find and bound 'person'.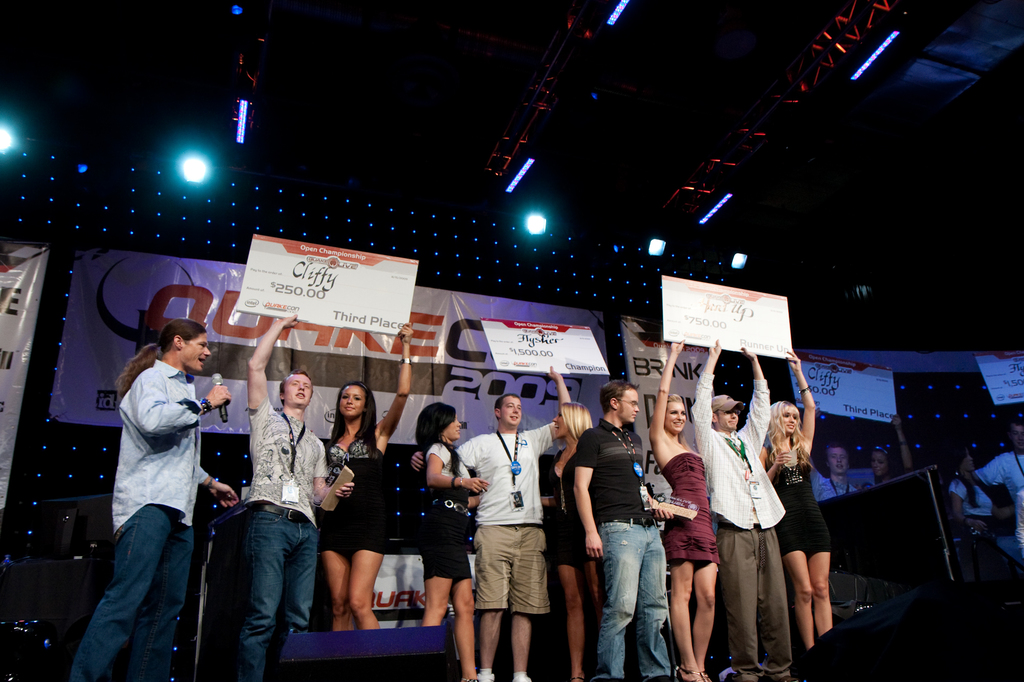
Bound: {"x1": 69, "y1": 321, "x2": 242, "y2": 681}.
